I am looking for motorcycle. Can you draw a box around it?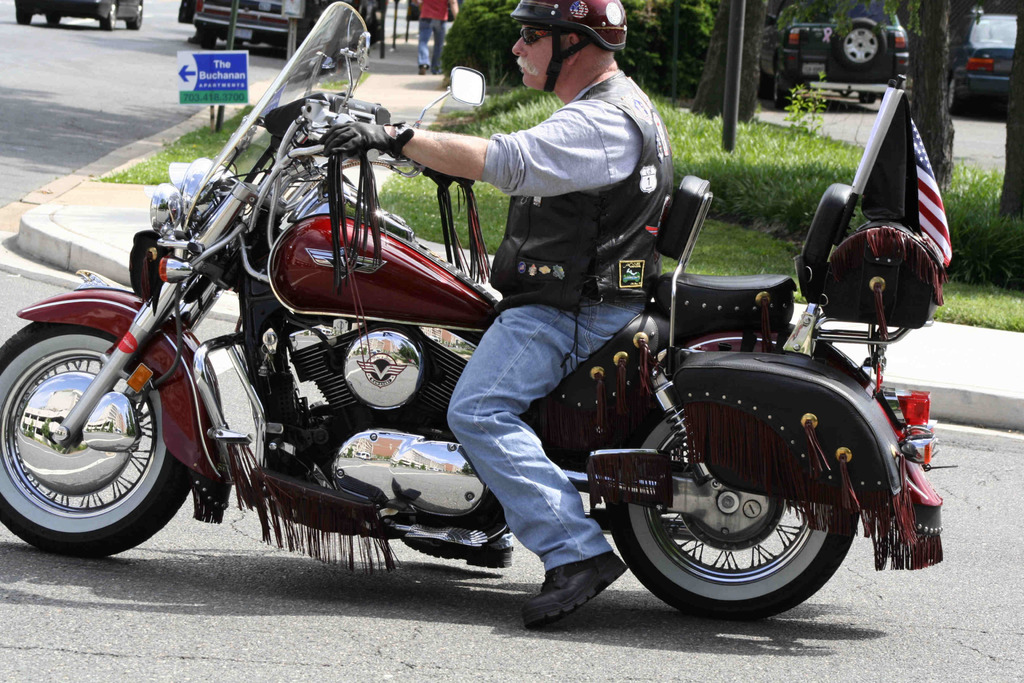
Sure, the bounding box is {"left": 15, "top": 62, "right": 925, "bottom": 624}.
